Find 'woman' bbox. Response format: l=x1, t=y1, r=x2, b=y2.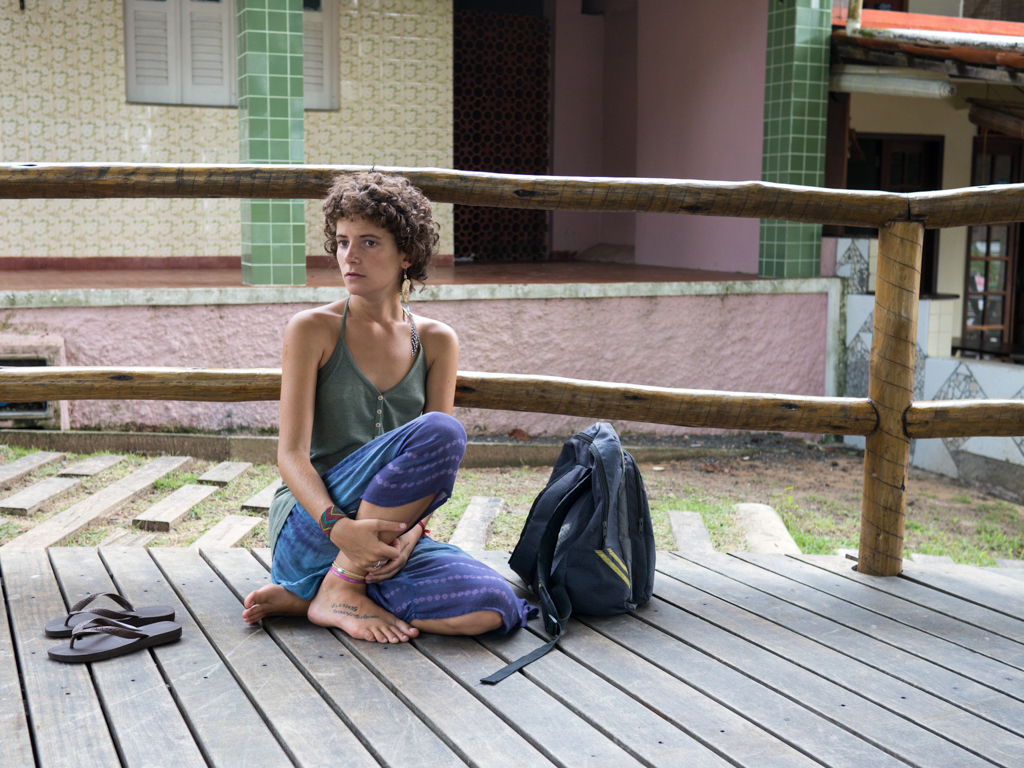
l=265, t=163, r=472, b=656.
